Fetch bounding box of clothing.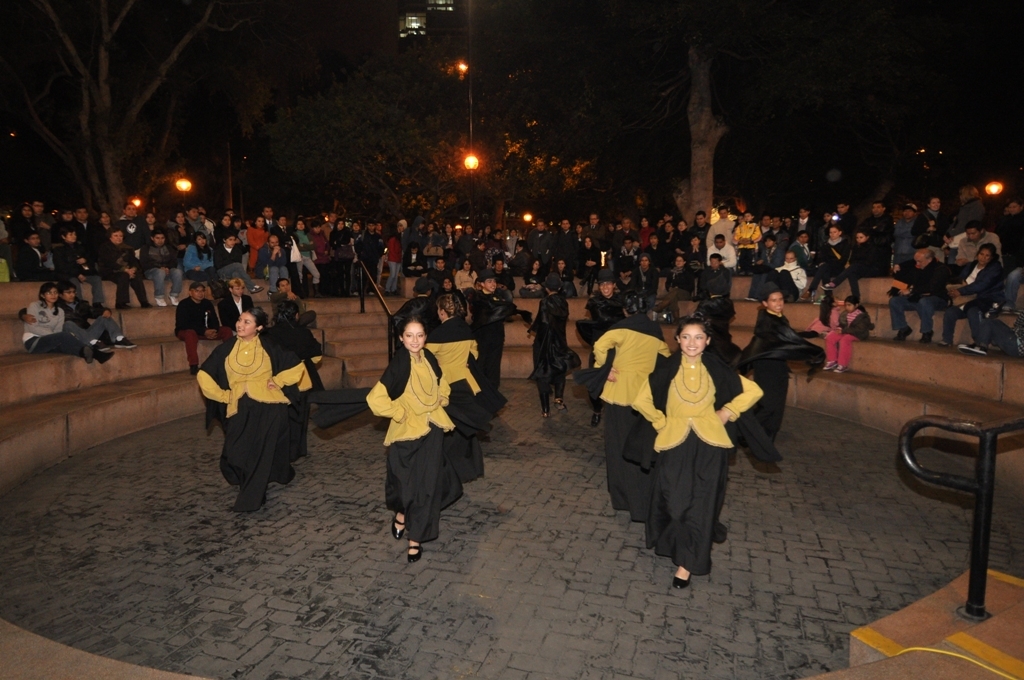
Bbox: select_region(595, 317, 674, 508).
